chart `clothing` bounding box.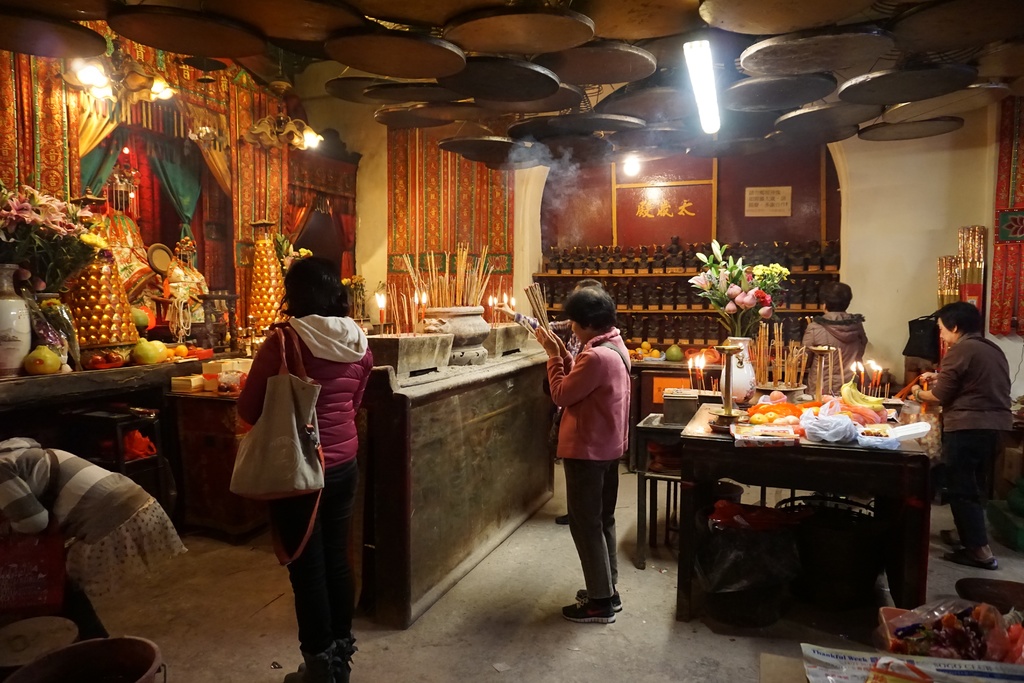
Charted: 238, 317, 375, 675.
